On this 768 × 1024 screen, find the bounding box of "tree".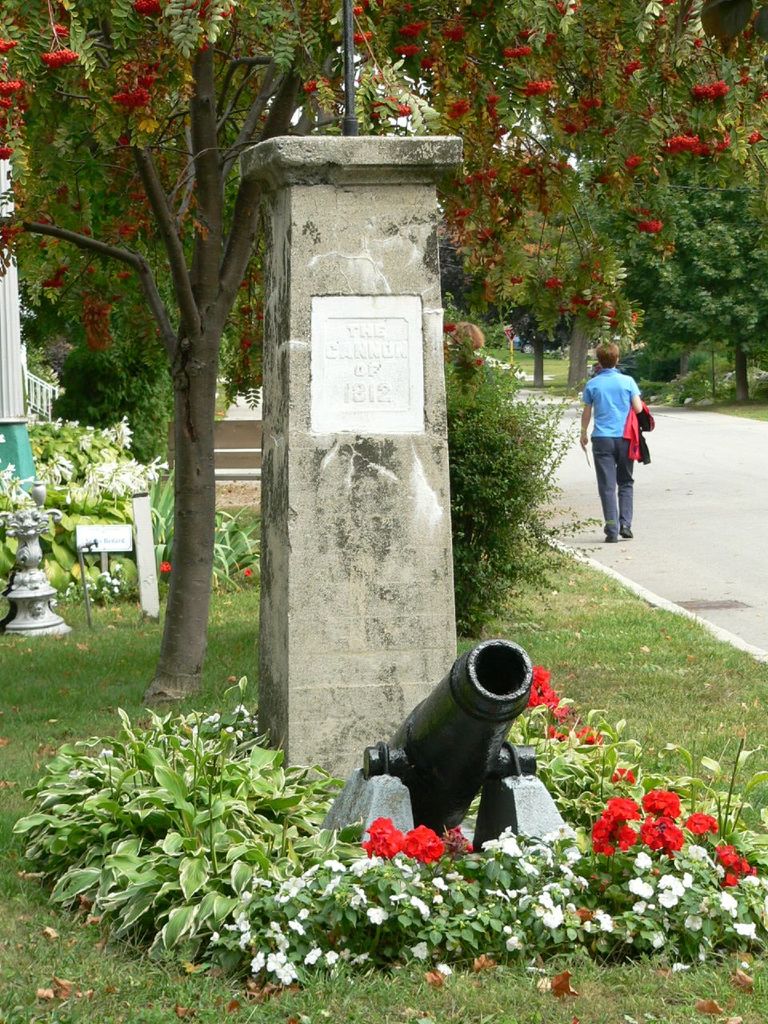
Bounding box: <box>2,2,765,697</box>.
